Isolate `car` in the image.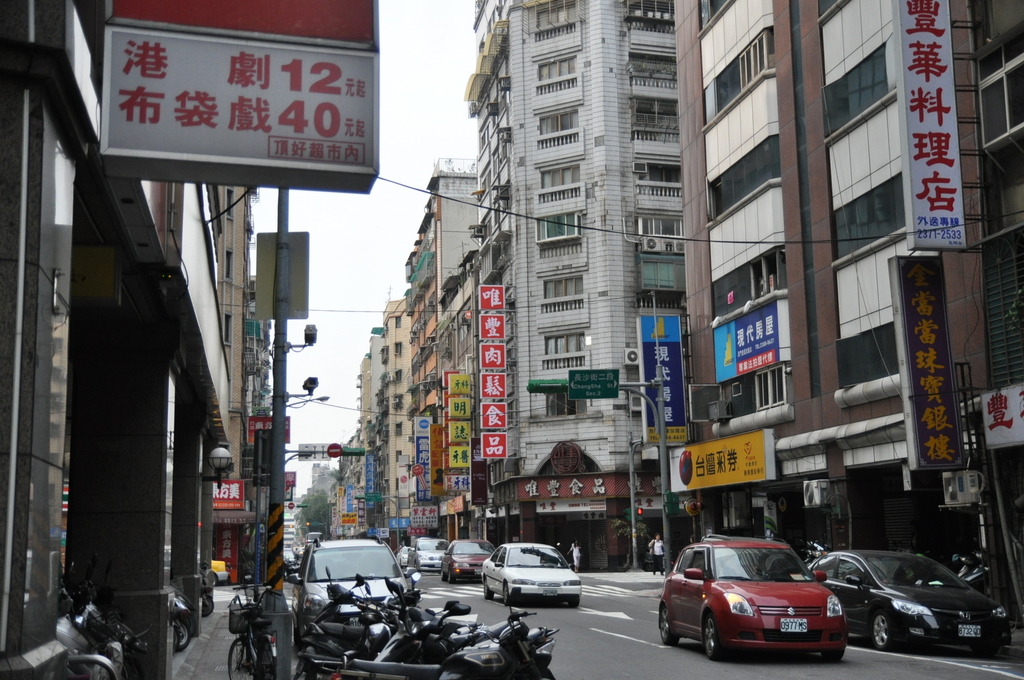
Isolated region: left=284, top=534, right=419, bottom=634.
